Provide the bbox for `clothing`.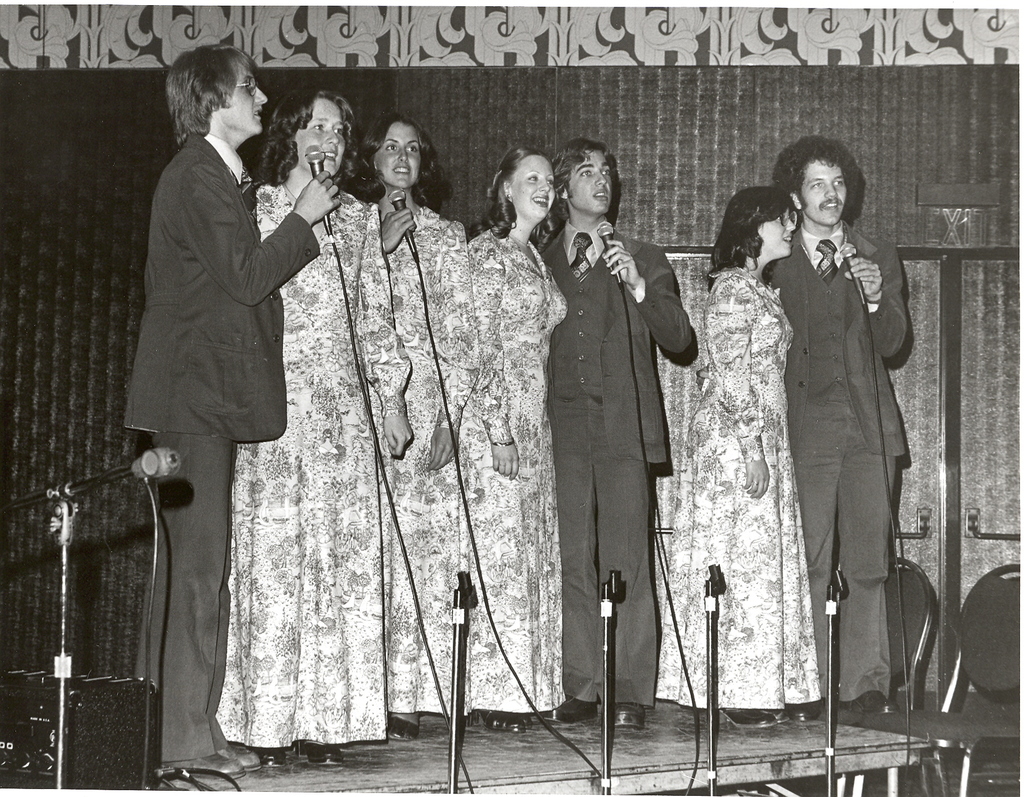
<box>382,202,465,716</box>.
